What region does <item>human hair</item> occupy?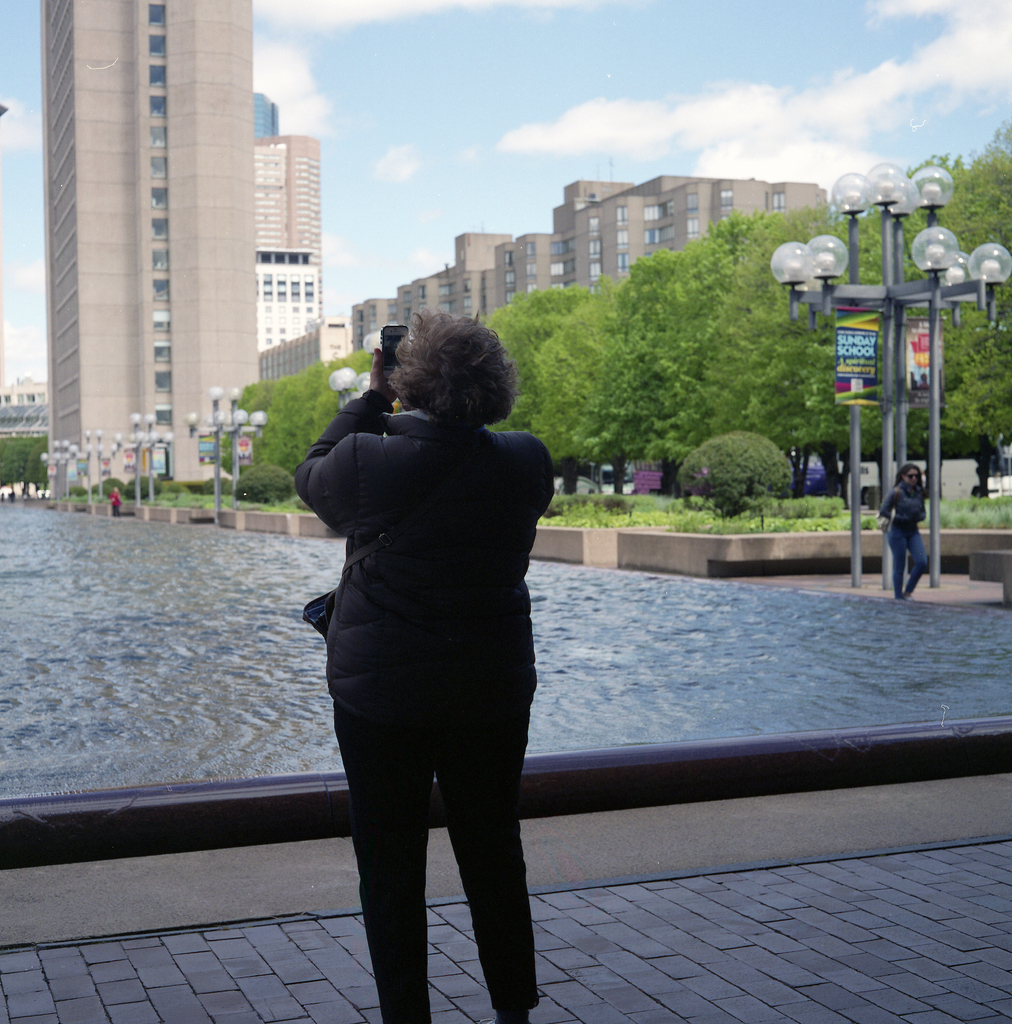
Rect(368, 289, 525, 436).
